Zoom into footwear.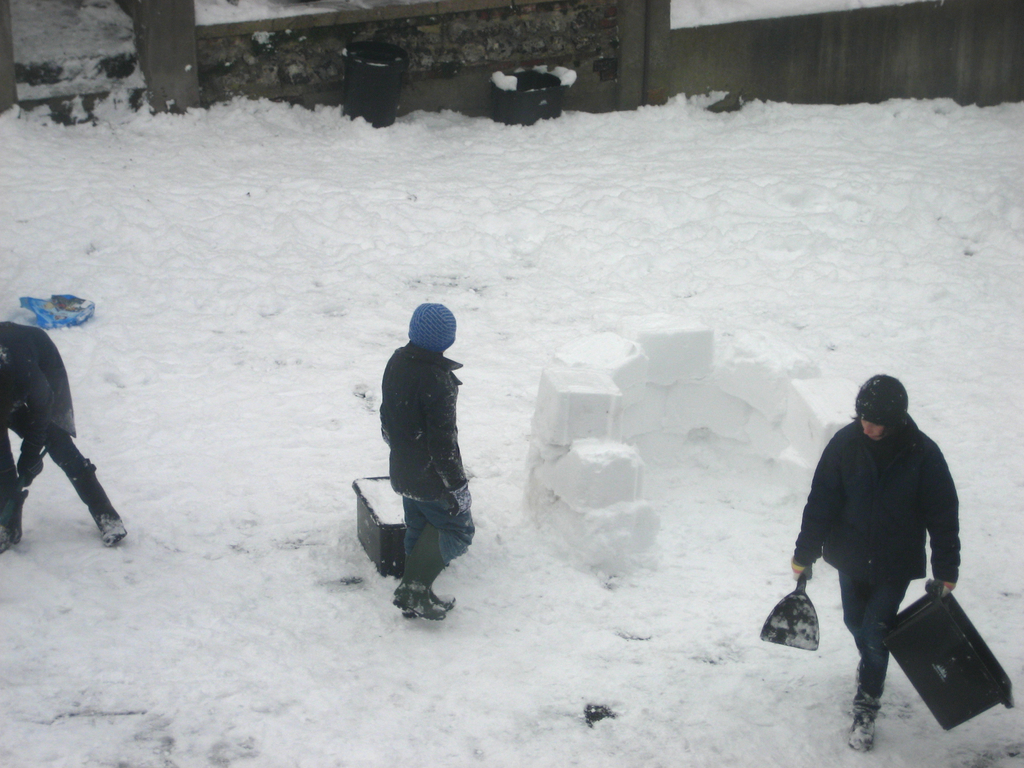
Zoom target: rect(396, 520, 465, 630).
